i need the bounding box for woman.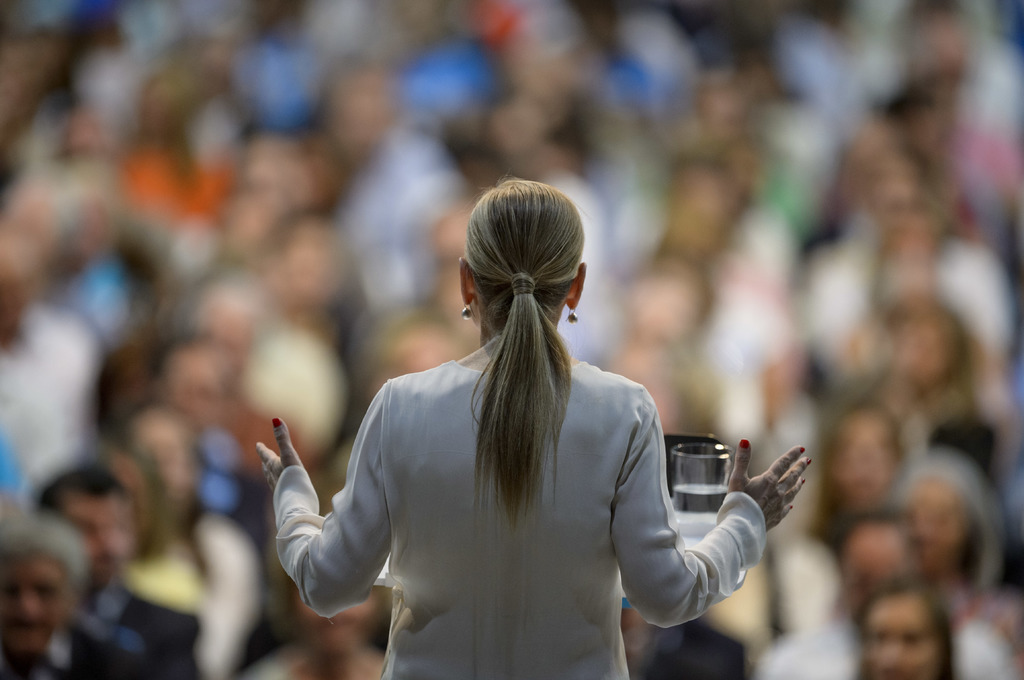
Here it is: bbox(268, 175, 740, 661).
